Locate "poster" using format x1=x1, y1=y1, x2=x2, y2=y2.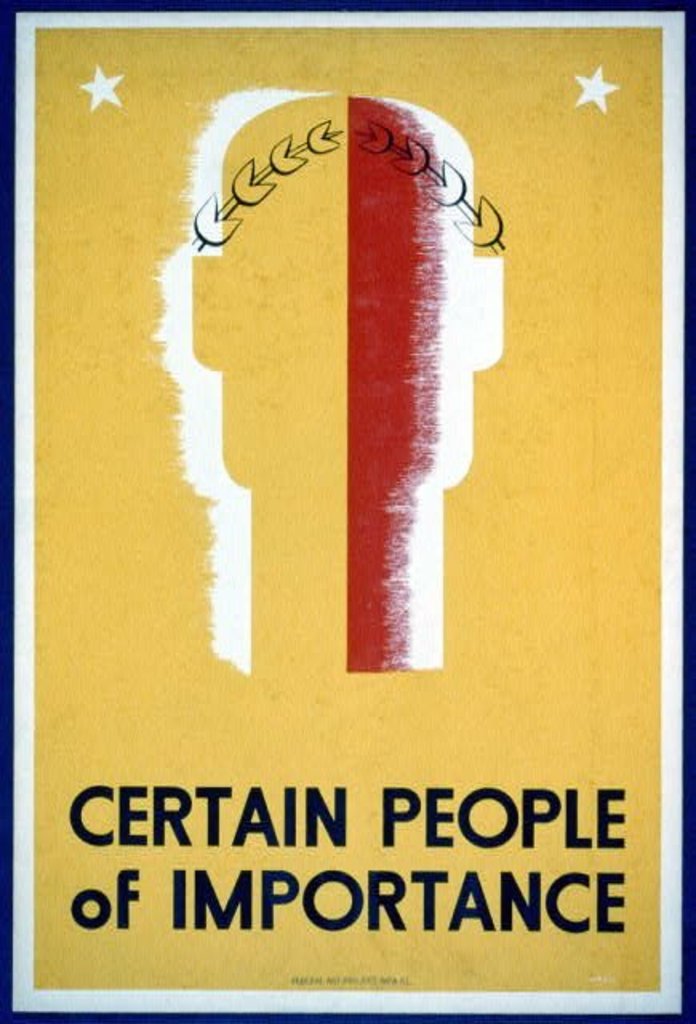
x1=0, y1=0, x2=694, y2=1022.
